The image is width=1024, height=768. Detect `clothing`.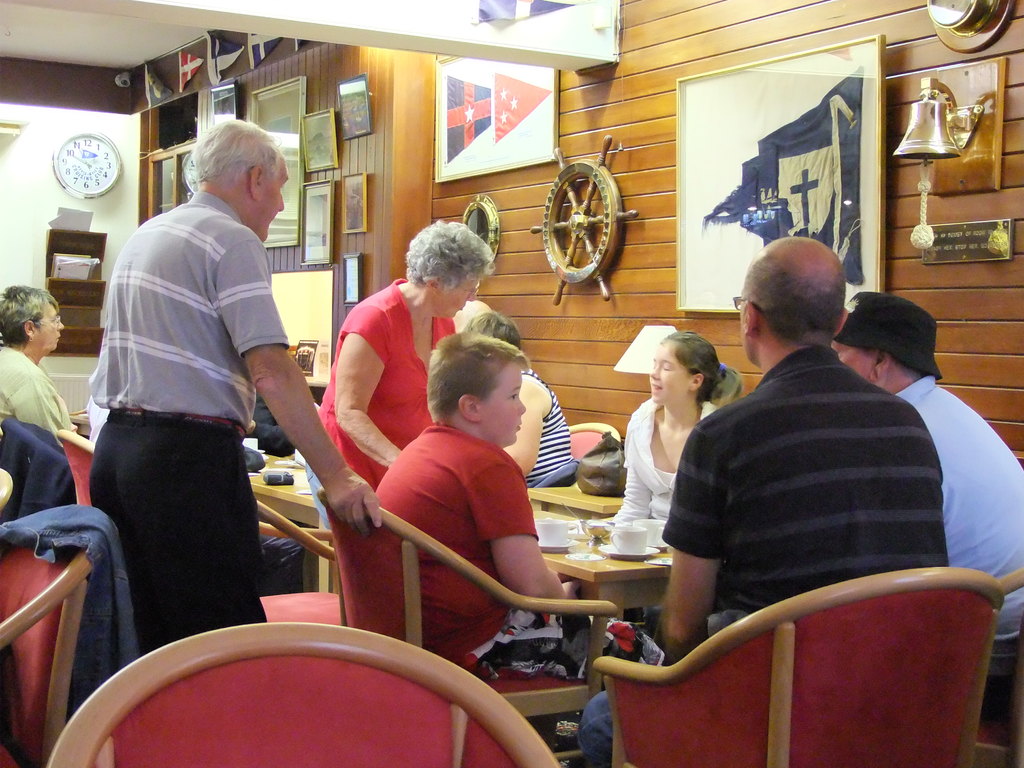
Detection: bbox=[0, 502, 138, 717].
